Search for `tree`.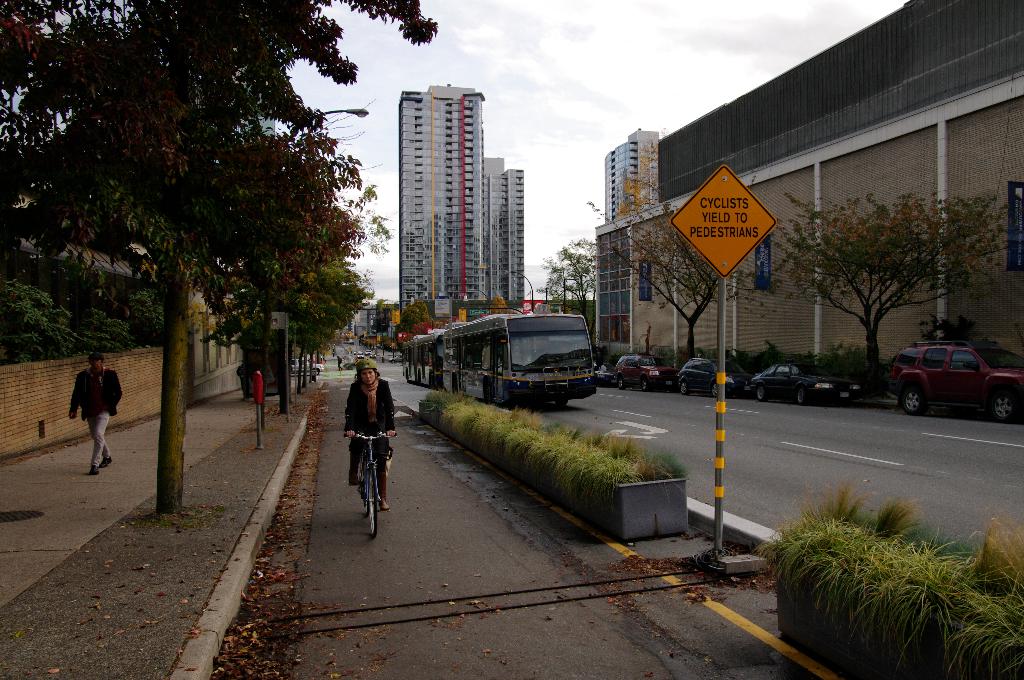
Found at Rect(585, 176, 774, 367).
